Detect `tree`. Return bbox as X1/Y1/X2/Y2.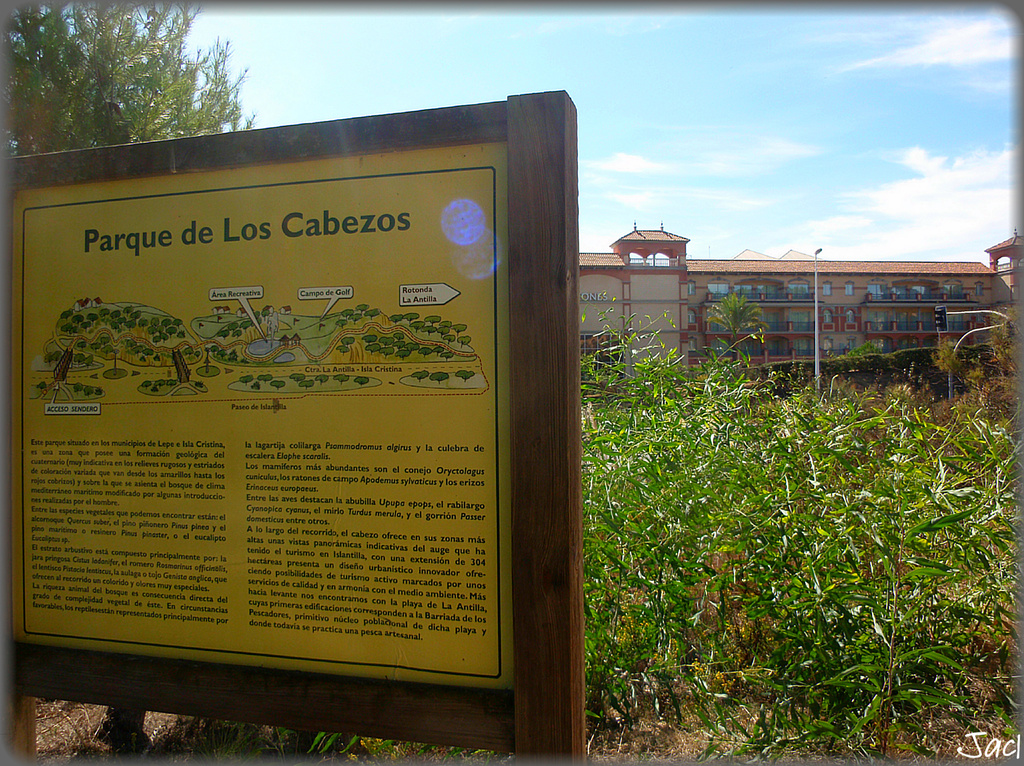
230/325/235/328.
